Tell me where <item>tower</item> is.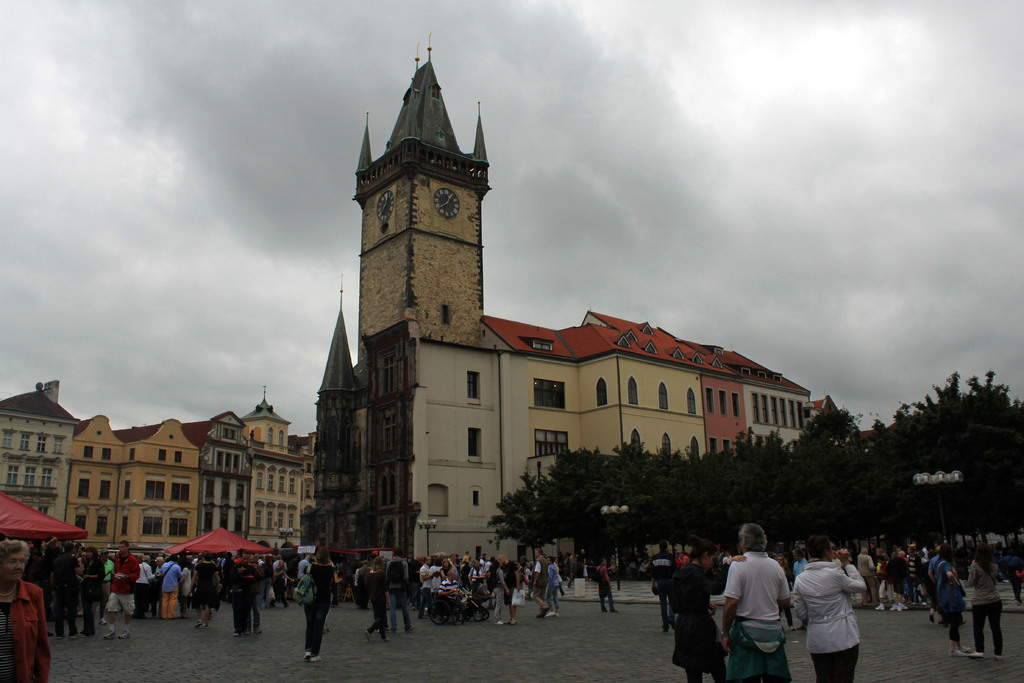
<item>tower</item> is at 309 277 356 457.
